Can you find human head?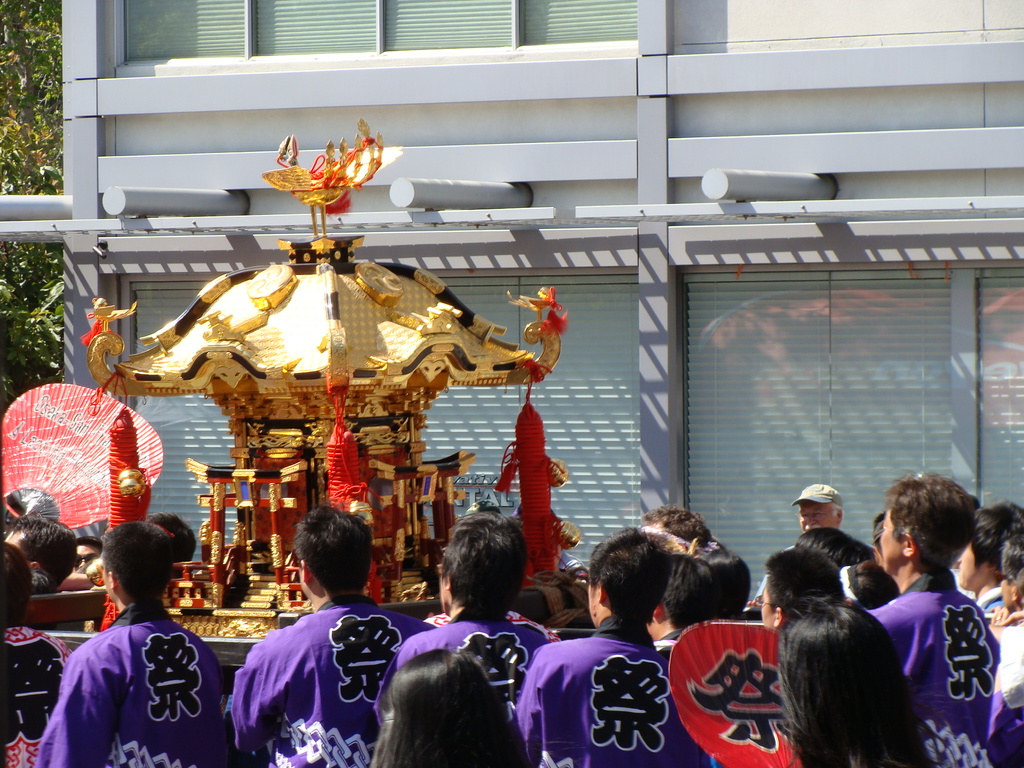
Yes, bounding box: 1000 530 1023 614.
